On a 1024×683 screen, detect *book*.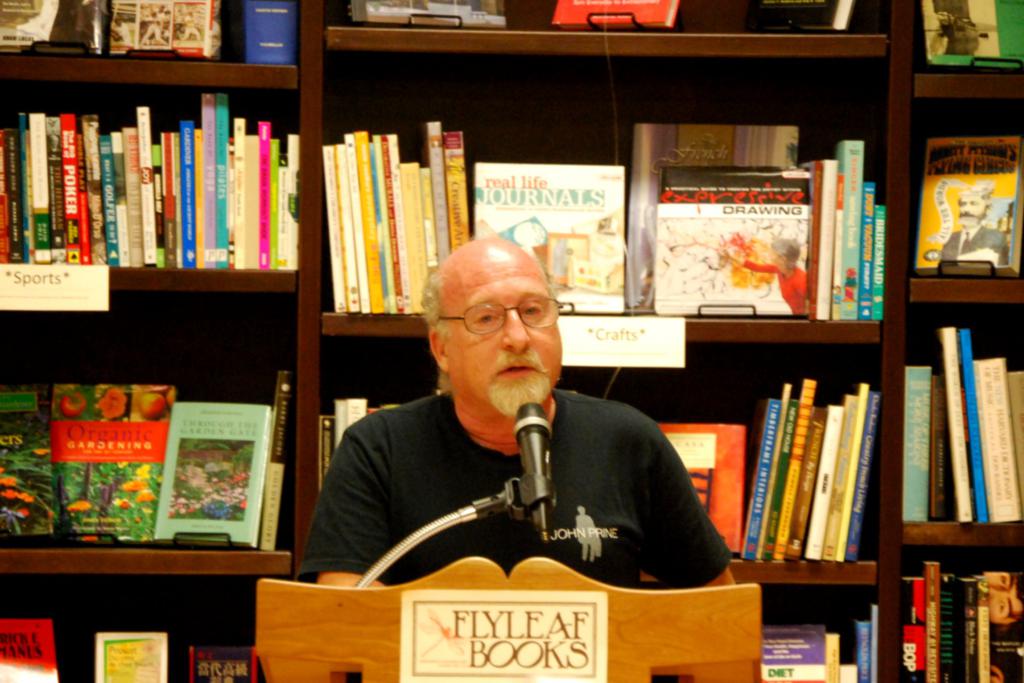
detection(90, 630, 172, 682).
